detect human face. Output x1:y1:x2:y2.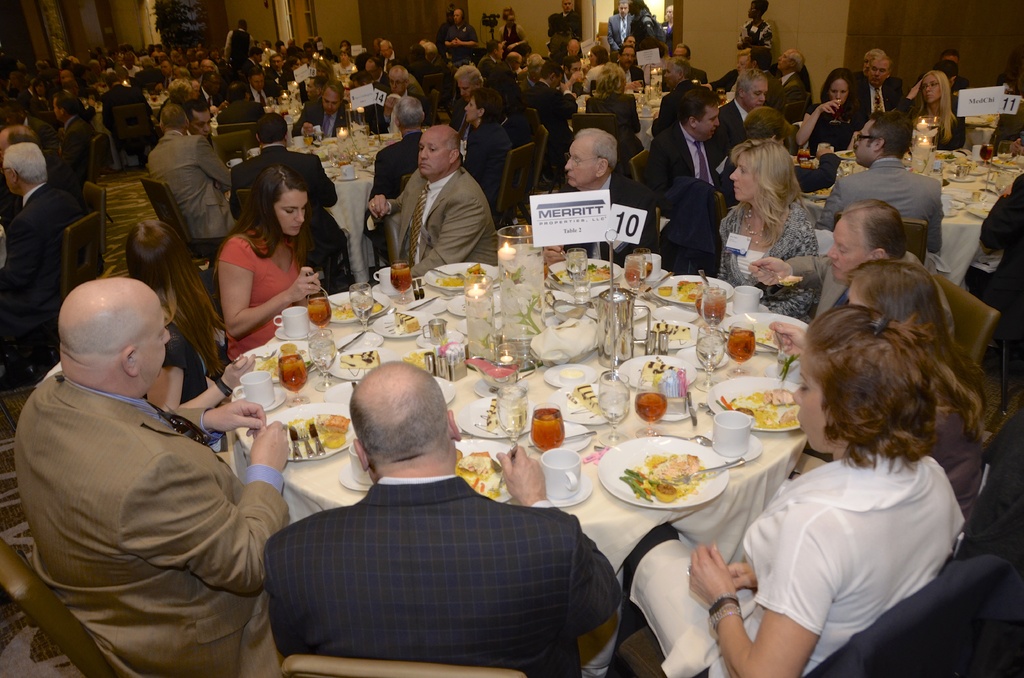
695:101:719:139.
